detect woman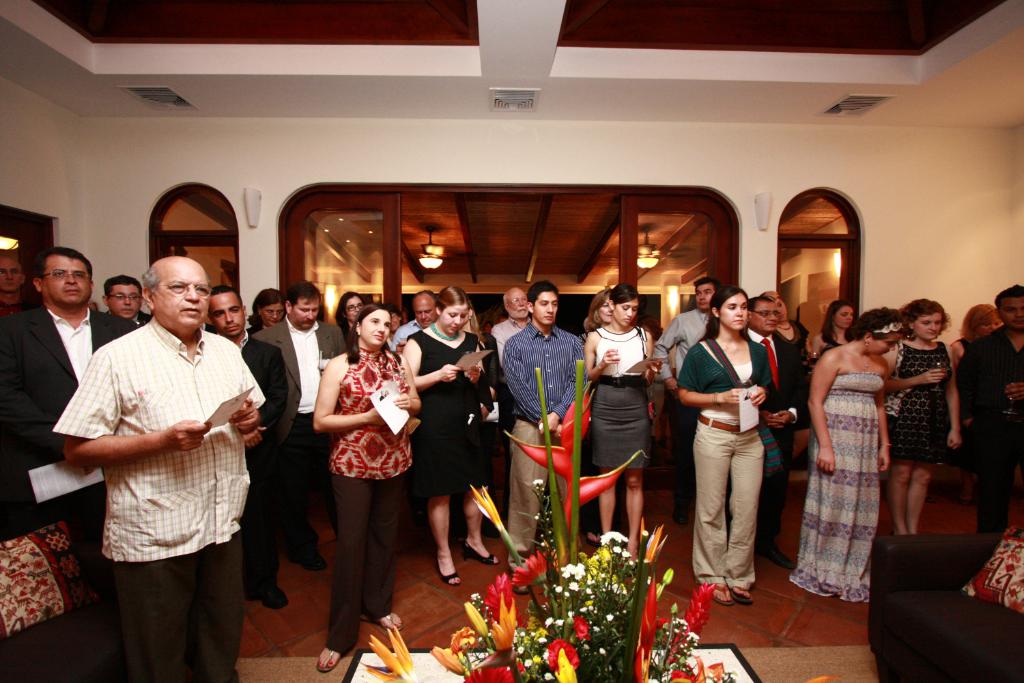
(307,272,410,669)
